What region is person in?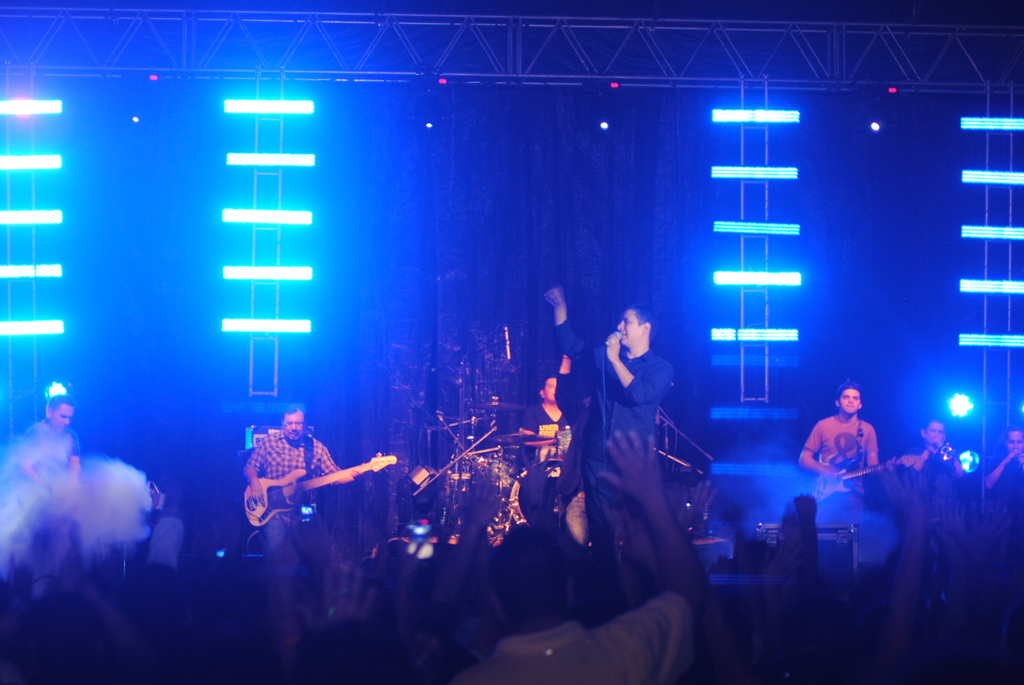
[794, 381, 895, 508].
